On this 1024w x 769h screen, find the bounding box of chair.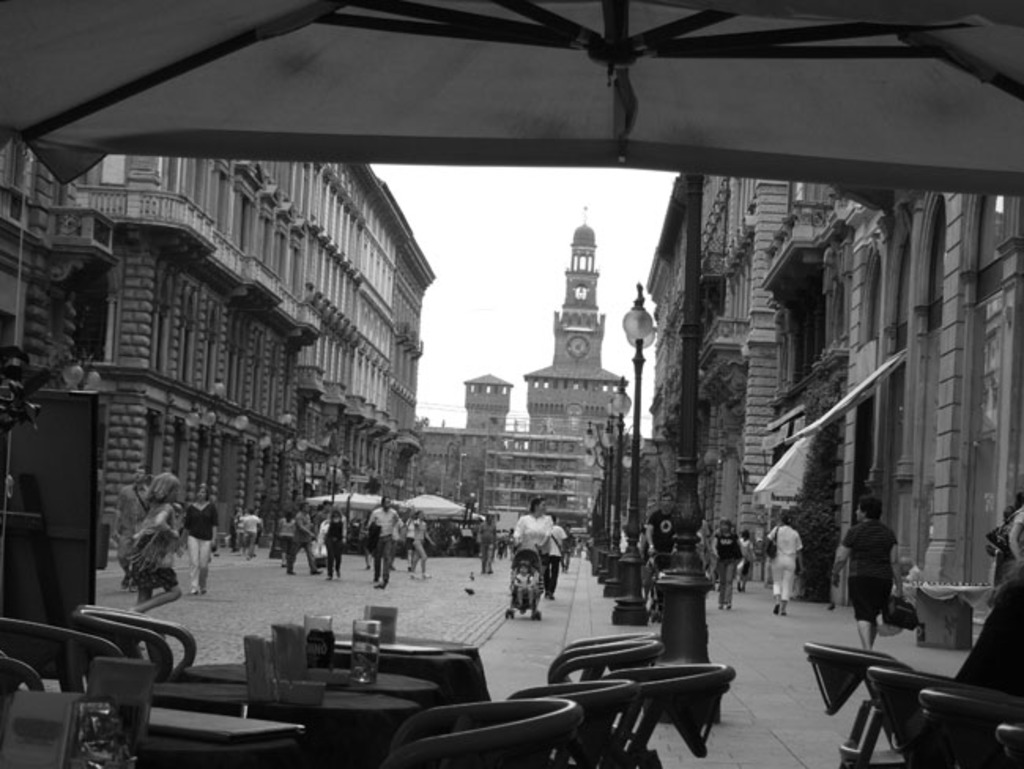
Bounding box: l=74, t=605, r=197, b=684.
